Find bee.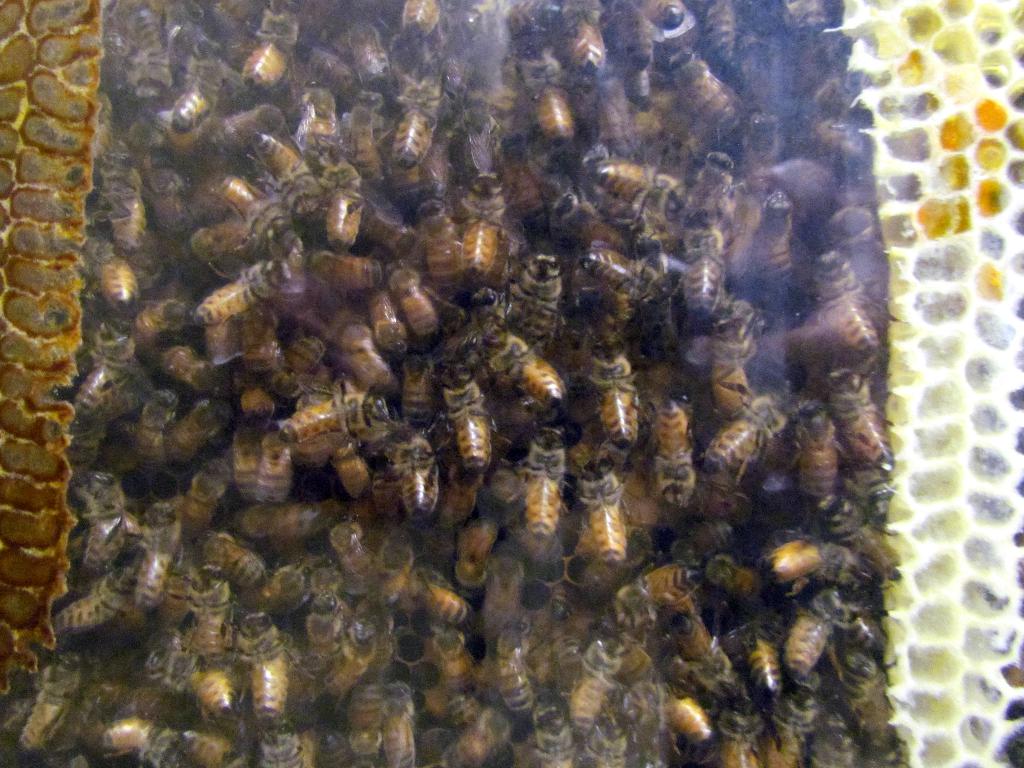
x1=586, y1=447, x2=634, y2=568.
